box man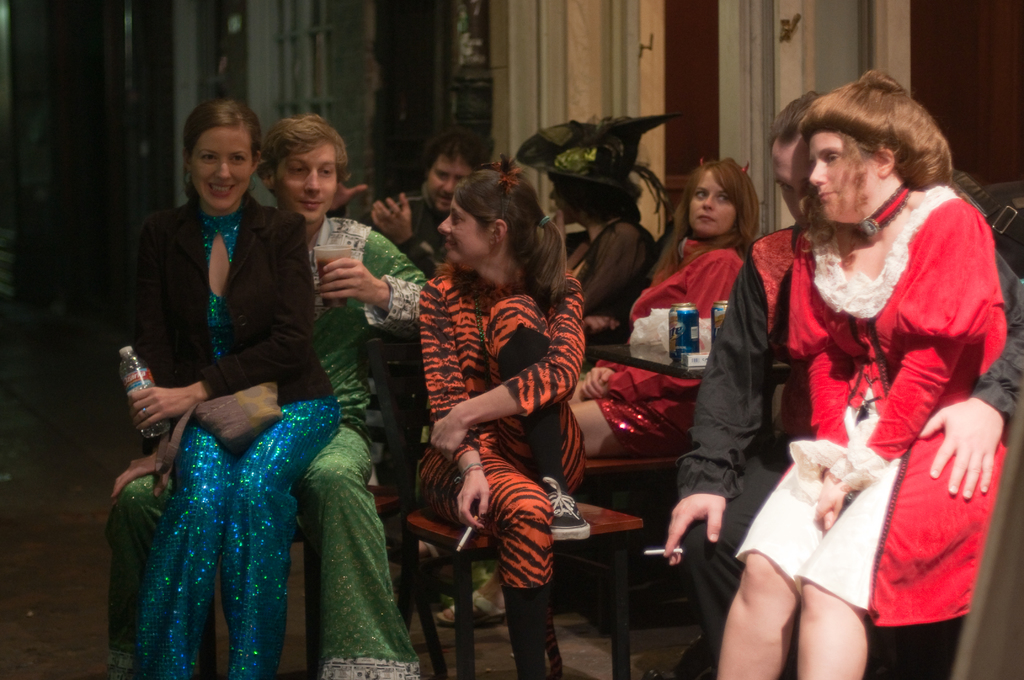
<bbox>325, 124, 488, 613</bbox>
